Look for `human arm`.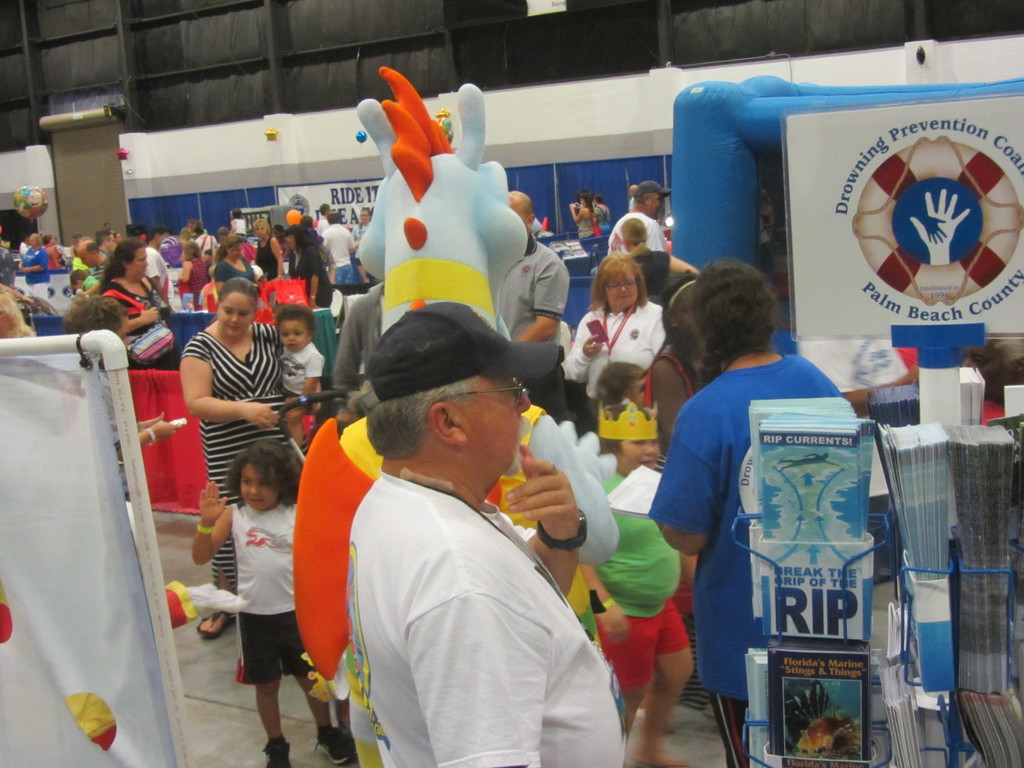
Found: [x1=211, y1=262, x2=221, y2=294].
